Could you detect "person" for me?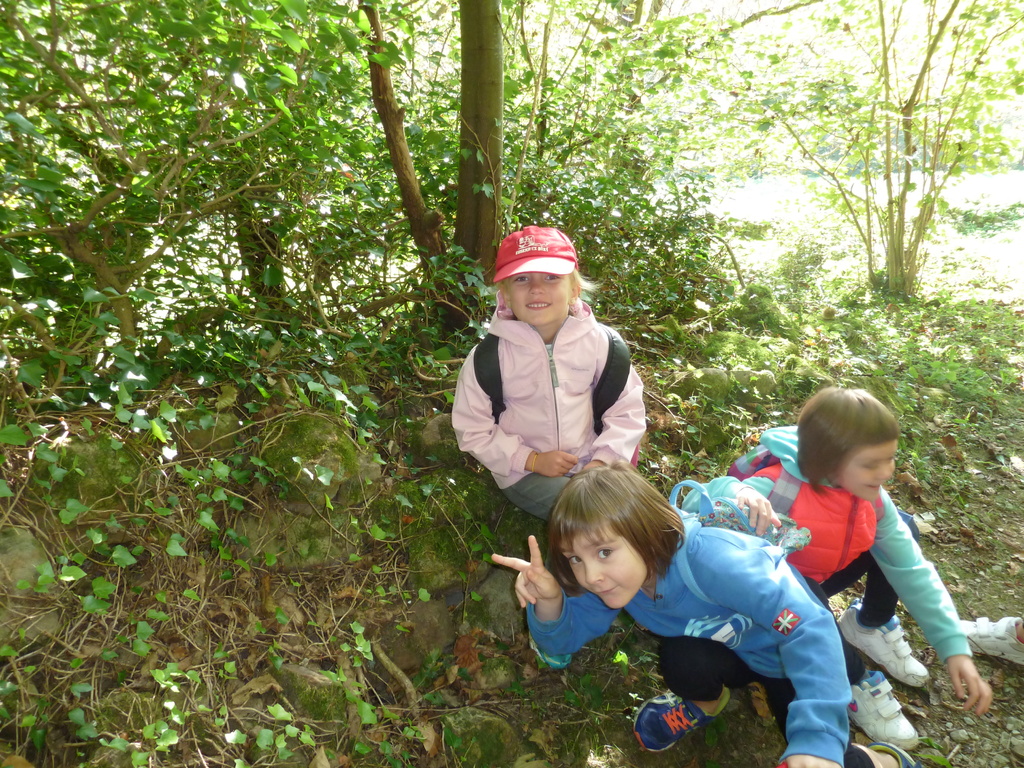
Detection result: 681:383:991:749.
